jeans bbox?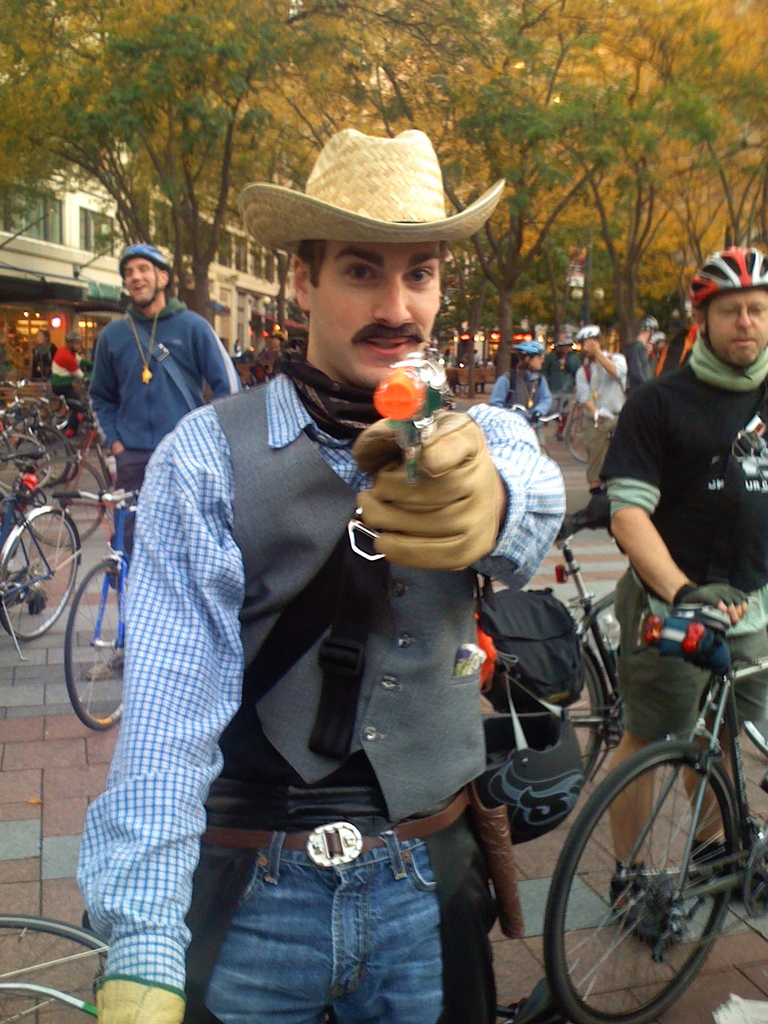
crop(200, 825, 476, 1023)
